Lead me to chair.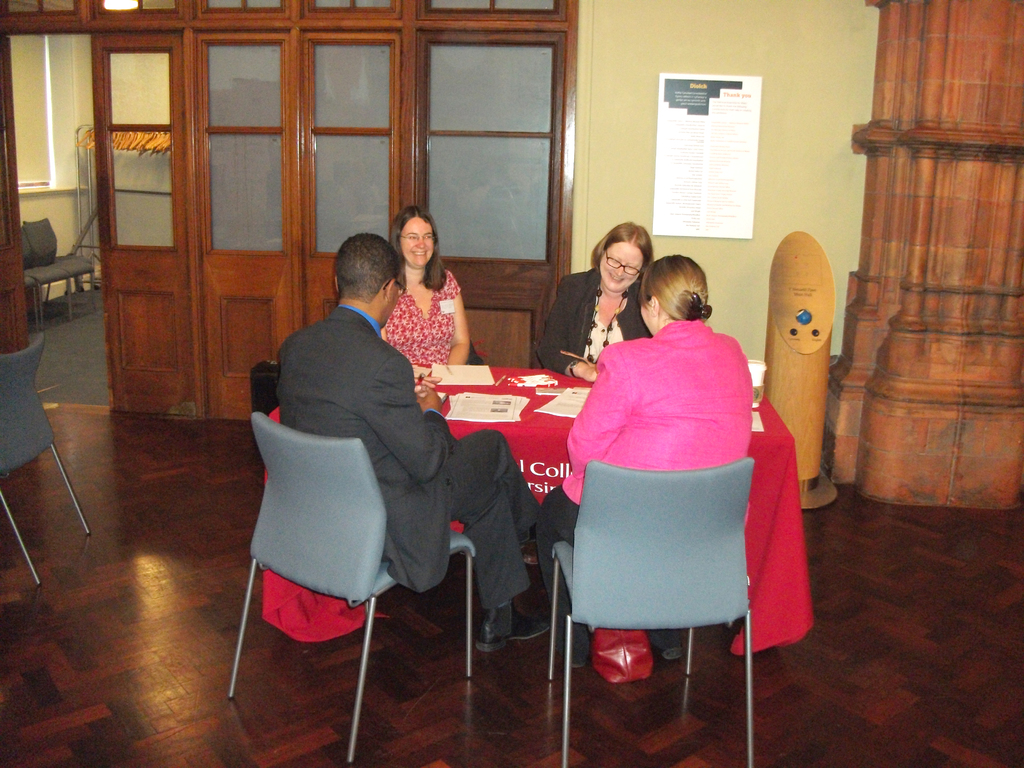
Lead to (223,415,477,758).
